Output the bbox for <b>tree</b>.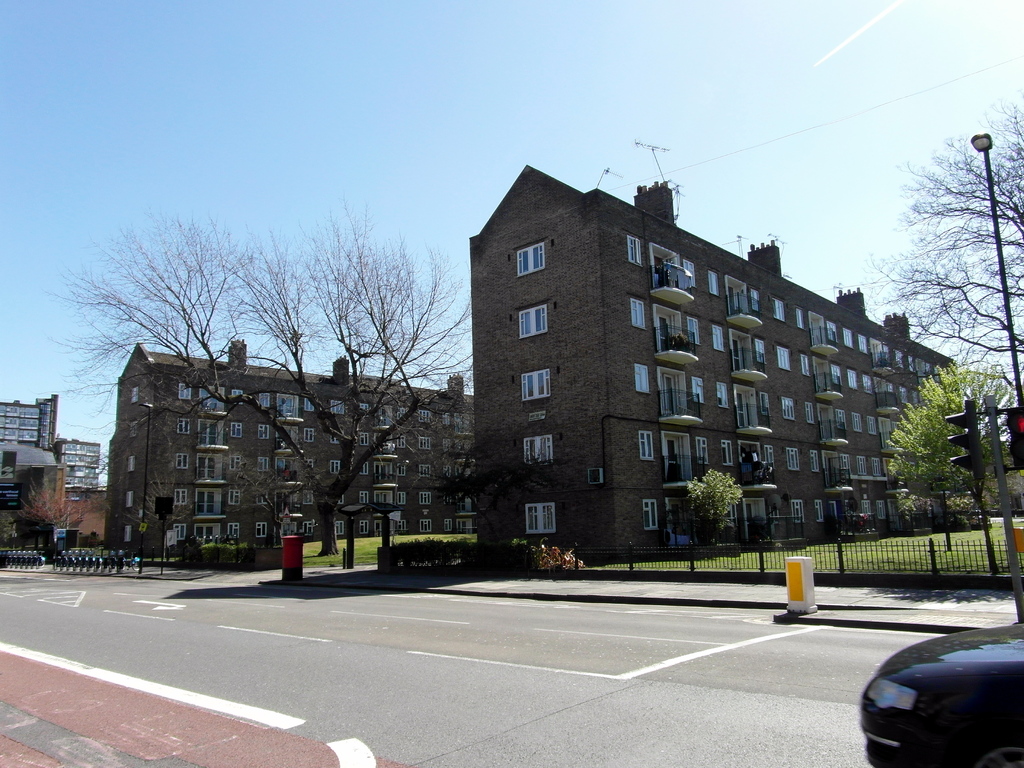
BBox(844, 97, 1023, 373).
